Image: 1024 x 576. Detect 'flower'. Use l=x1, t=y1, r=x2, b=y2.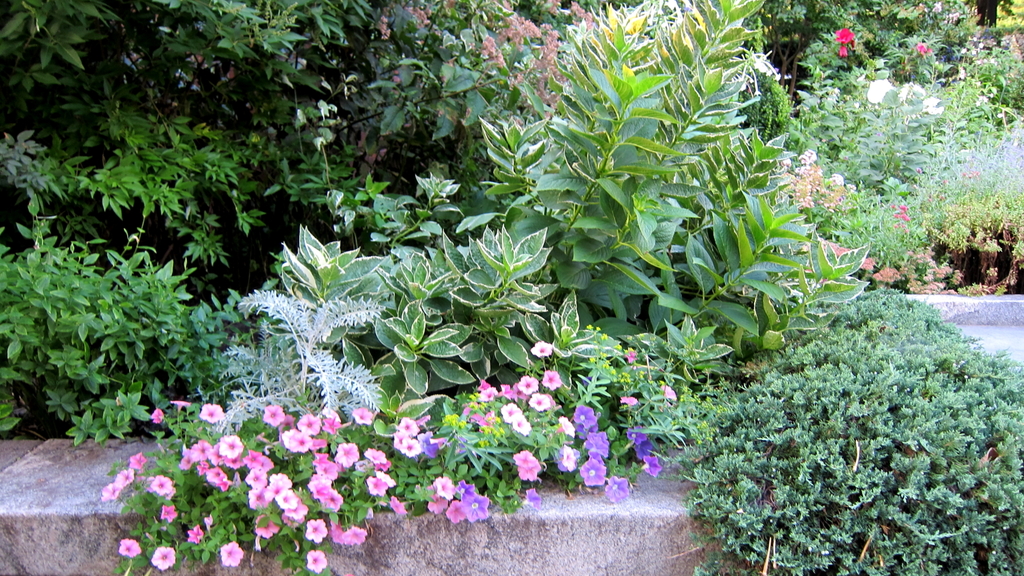
l=577, t=461, r=606, b=488.
